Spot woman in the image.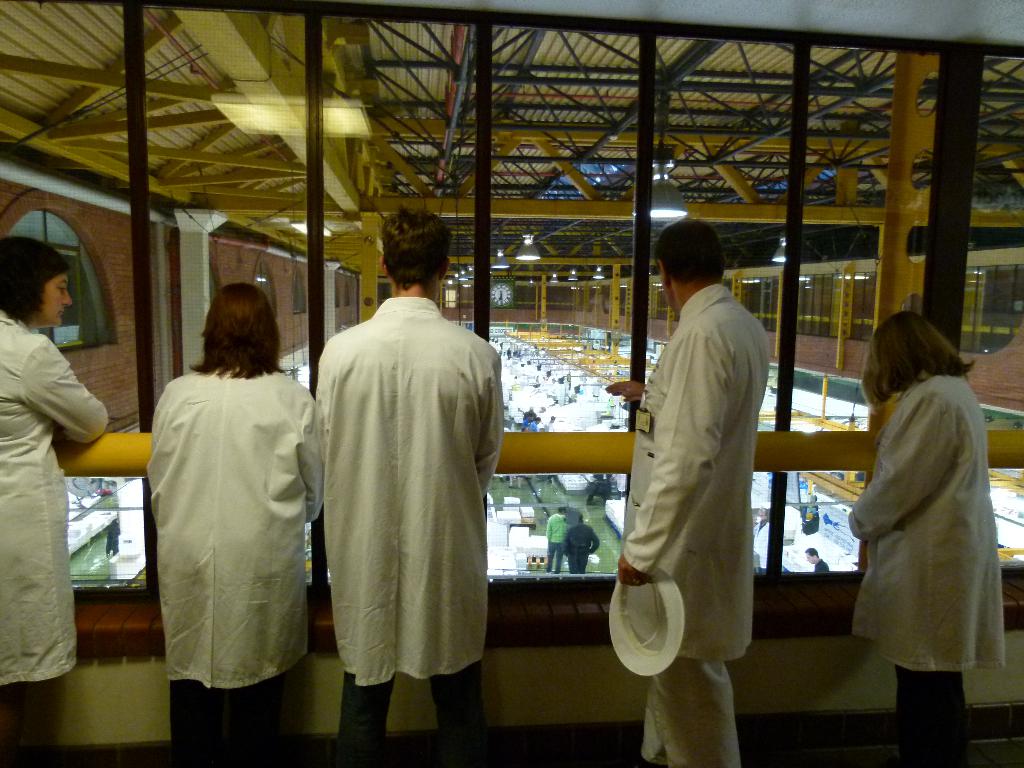
woman found at bbox=[147, 282, 324, 767].
